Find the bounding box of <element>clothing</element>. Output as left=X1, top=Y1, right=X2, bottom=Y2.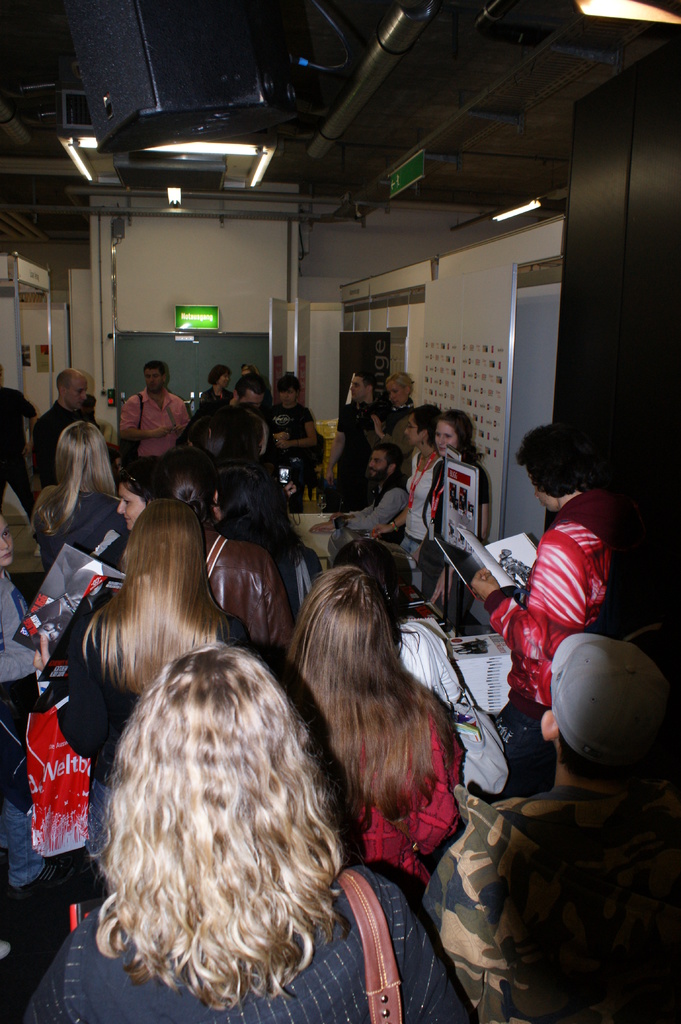
left=187, top=384, right=222, bottom=407.
